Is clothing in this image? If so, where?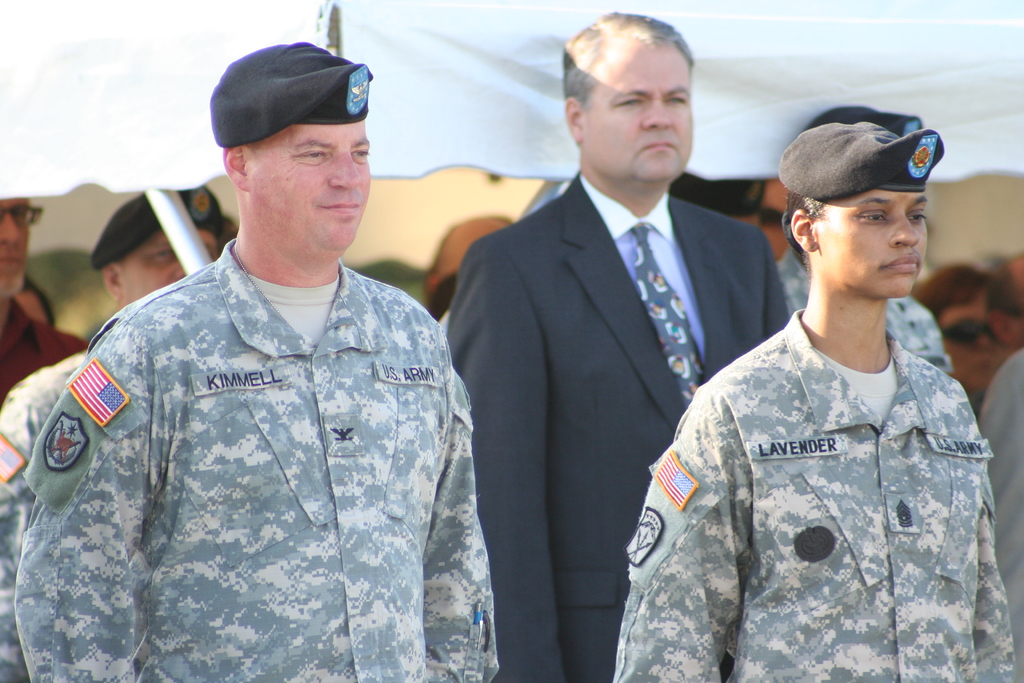
Yes, at [x1=434, y1=170, x2=796, y2=682].
